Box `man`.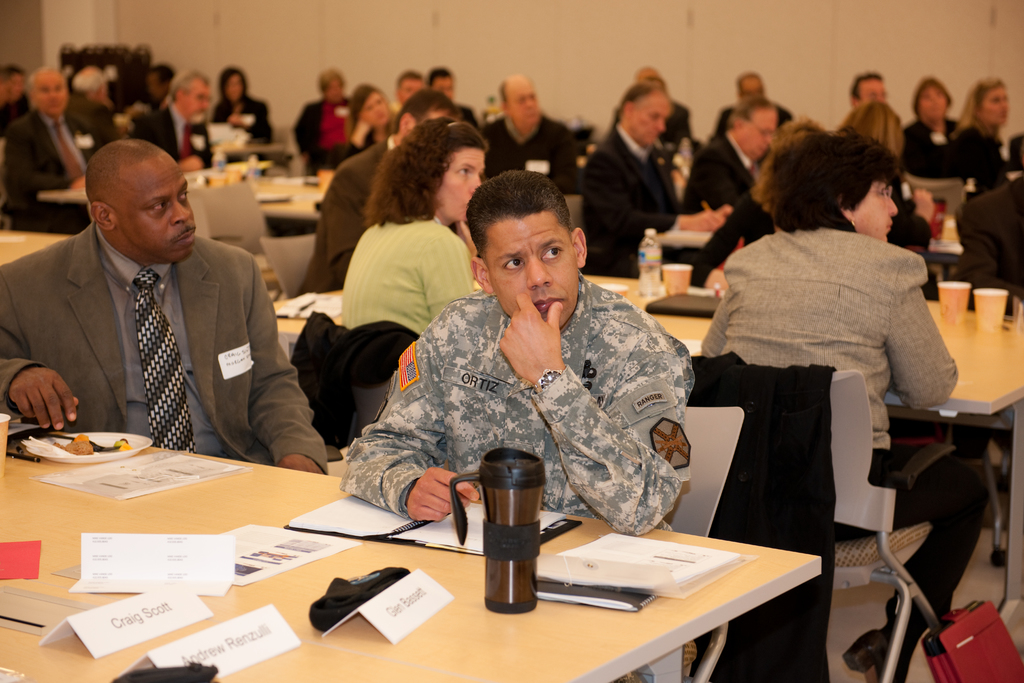
bbox=[0, 136, 328, 479].
